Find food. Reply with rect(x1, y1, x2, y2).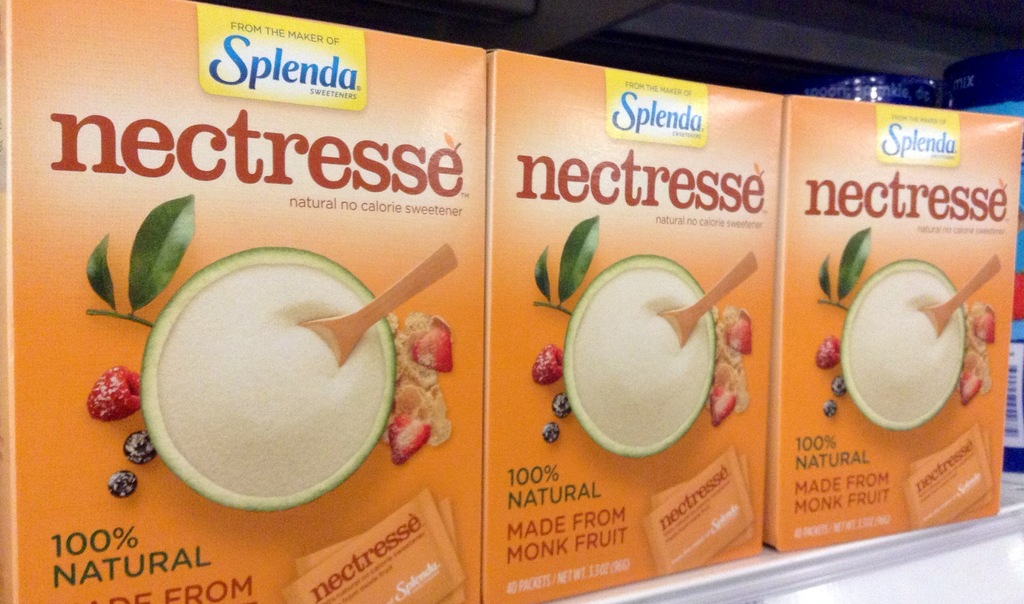
rect(570, 268, 709, 448).
